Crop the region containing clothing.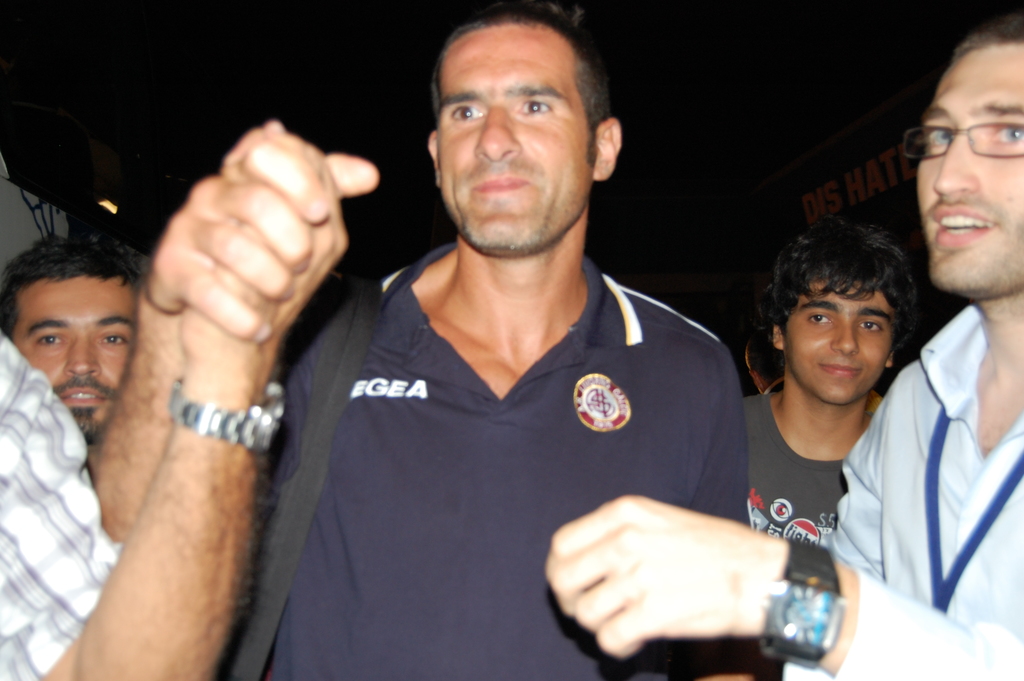
Crop region: [740,377,894,552].
